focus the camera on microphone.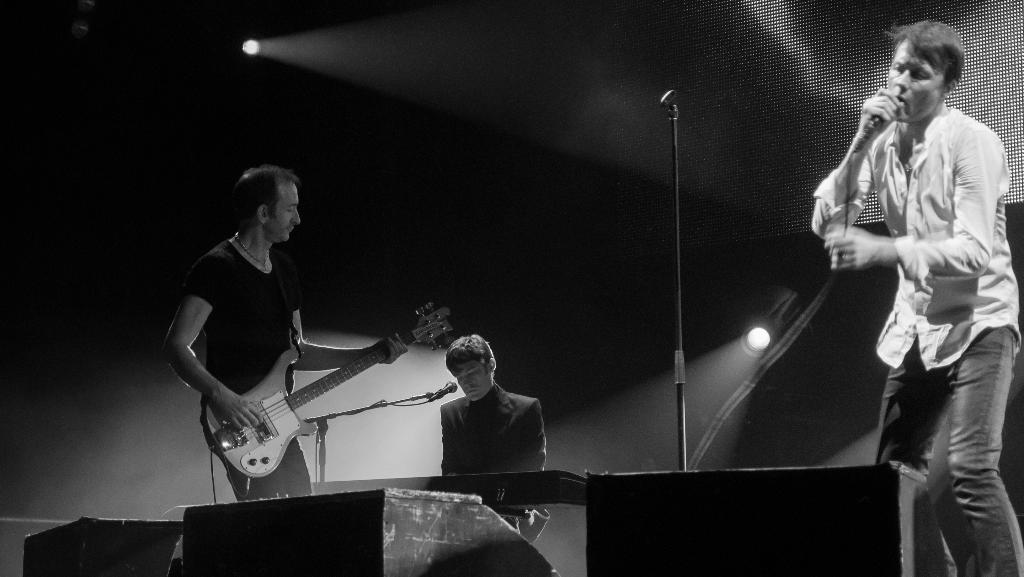
Focus region: bbox(851, 116, 891, 147).
